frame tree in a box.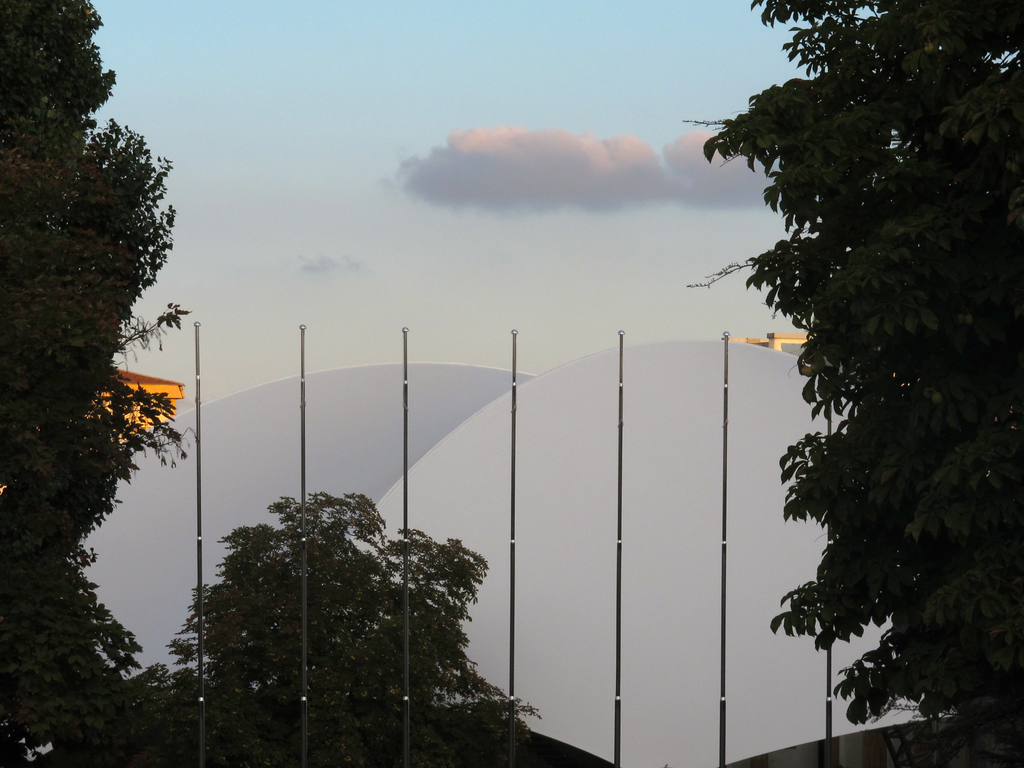
0 0 196 763.
